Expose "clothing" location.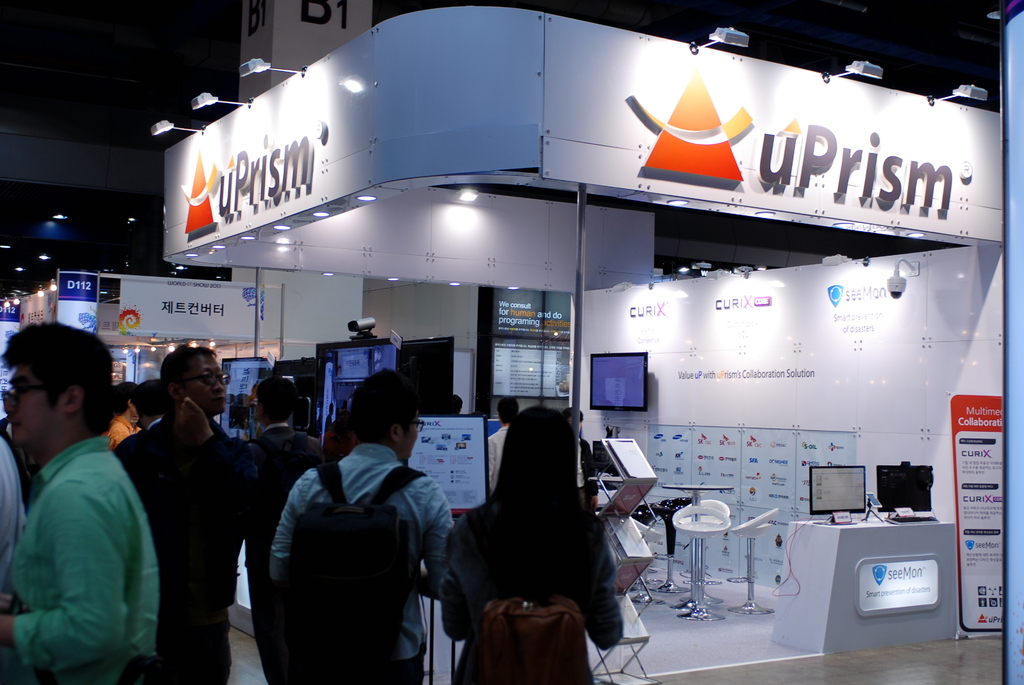
Exposed at <region>265, 434, 460, 684</region>.
